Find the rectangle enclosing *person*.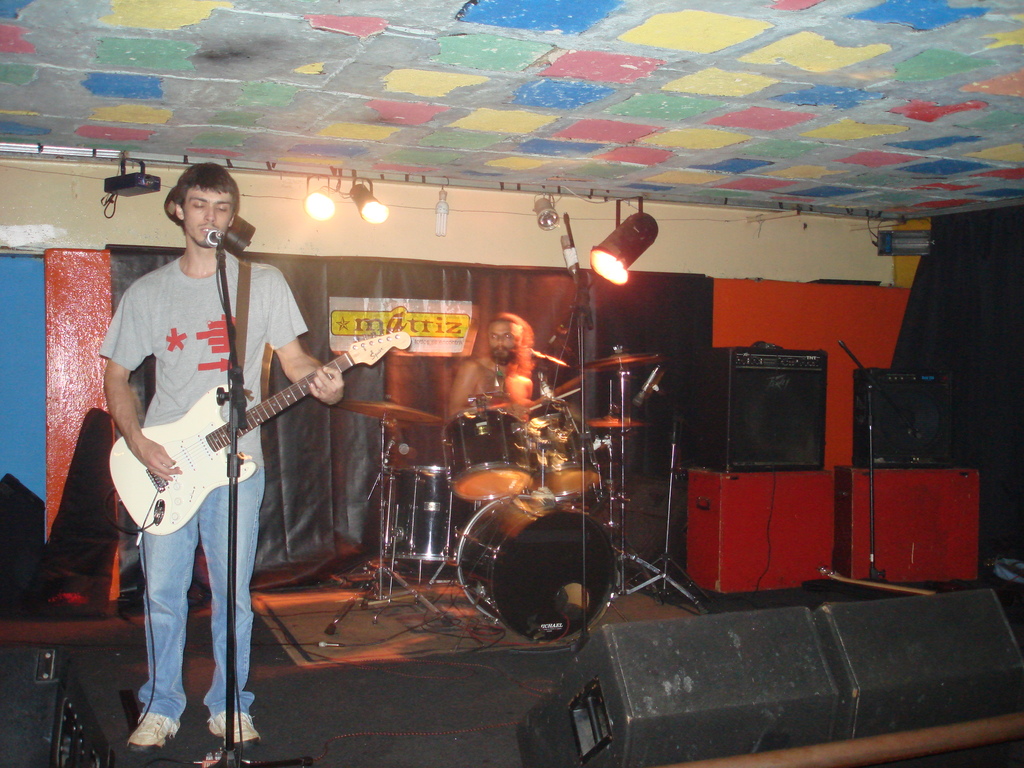
[x1=106, y1=163, x2=329, y2=759].
